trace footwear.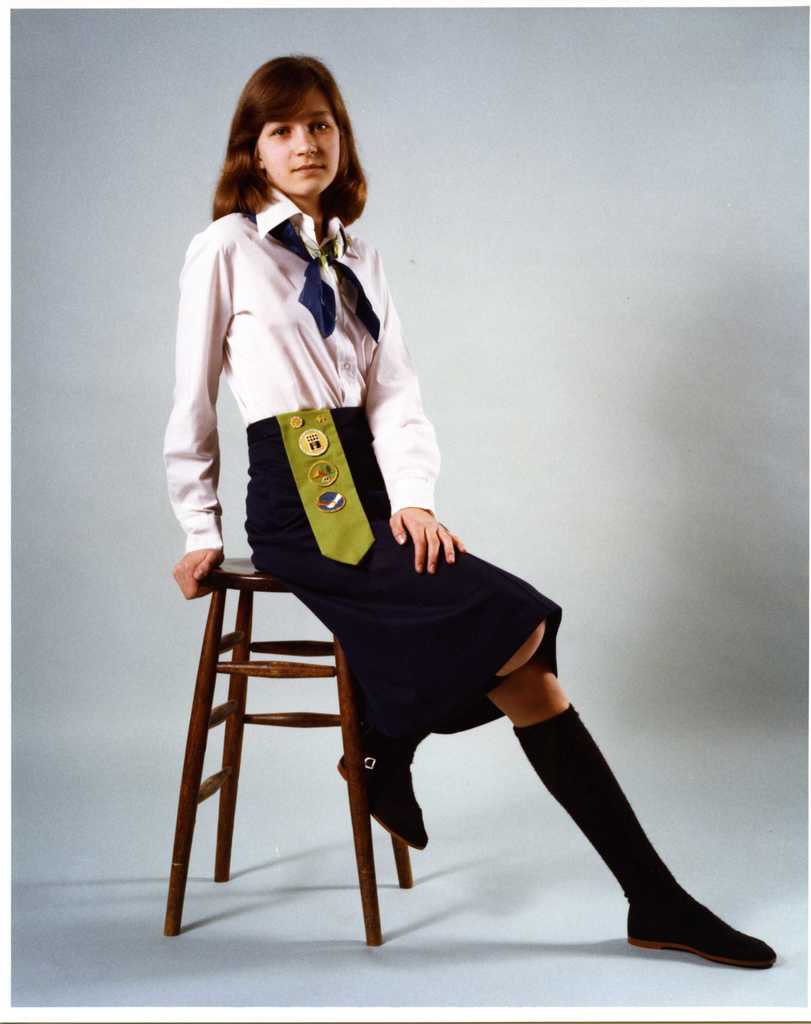
Traced to <box>340,734,428,850</box>.
